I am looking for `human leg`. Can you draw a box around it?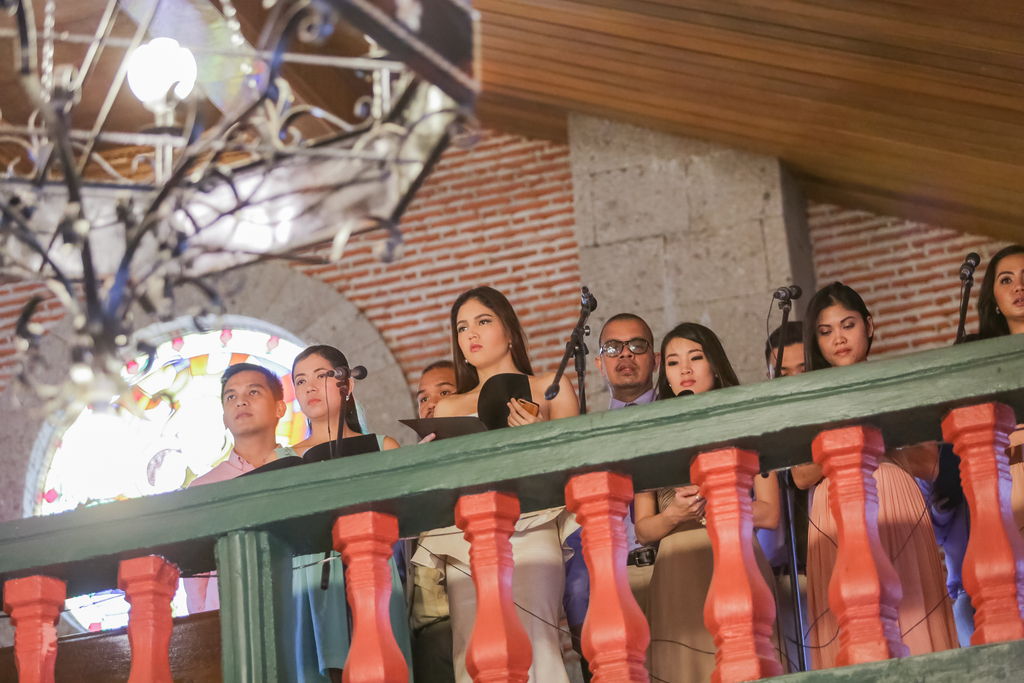
Sure, the bounding box is left=629, top=561, right=649, bottom=618.
